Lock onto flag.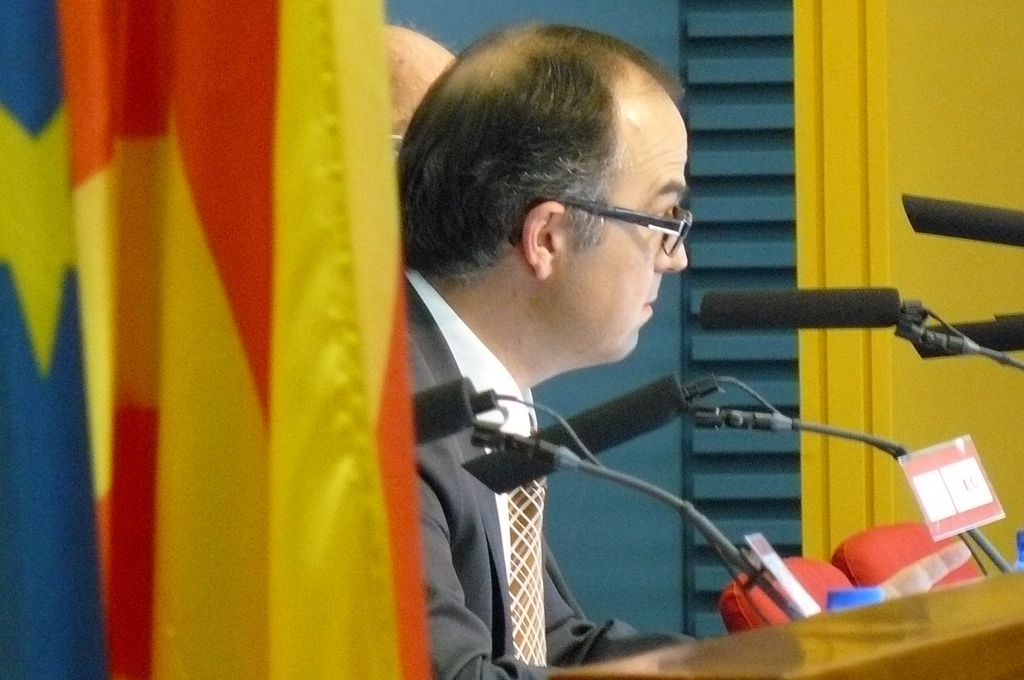
Locked: bbox(0, 0, 440, 679).
